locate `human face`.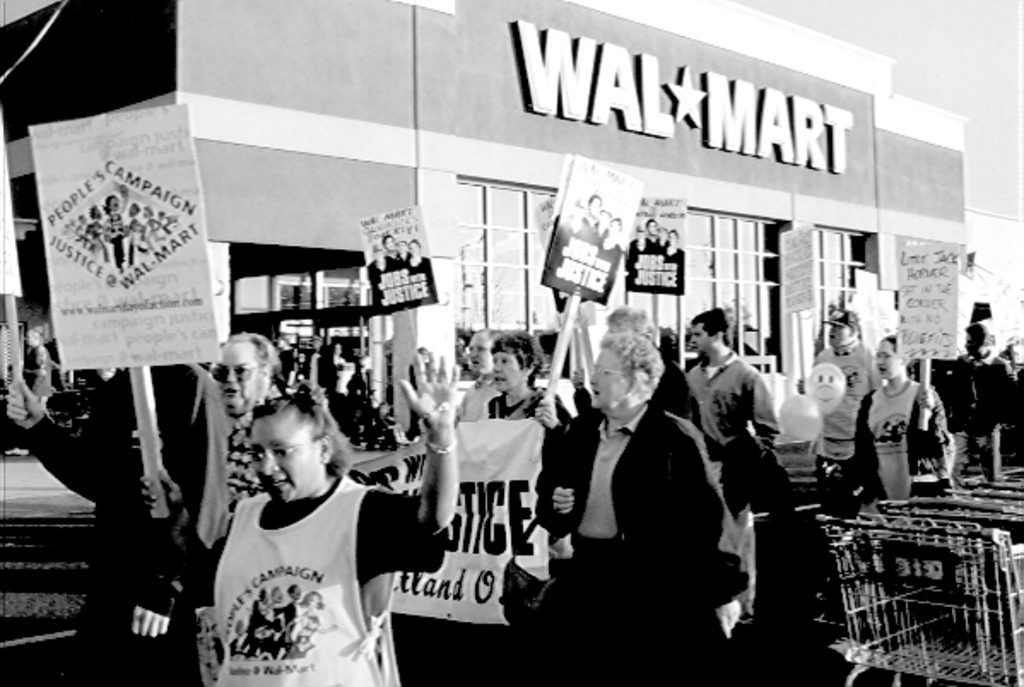
Bounding box: {"x1": 470, "y1": 338, "x2": 491, "y2": 376}.
